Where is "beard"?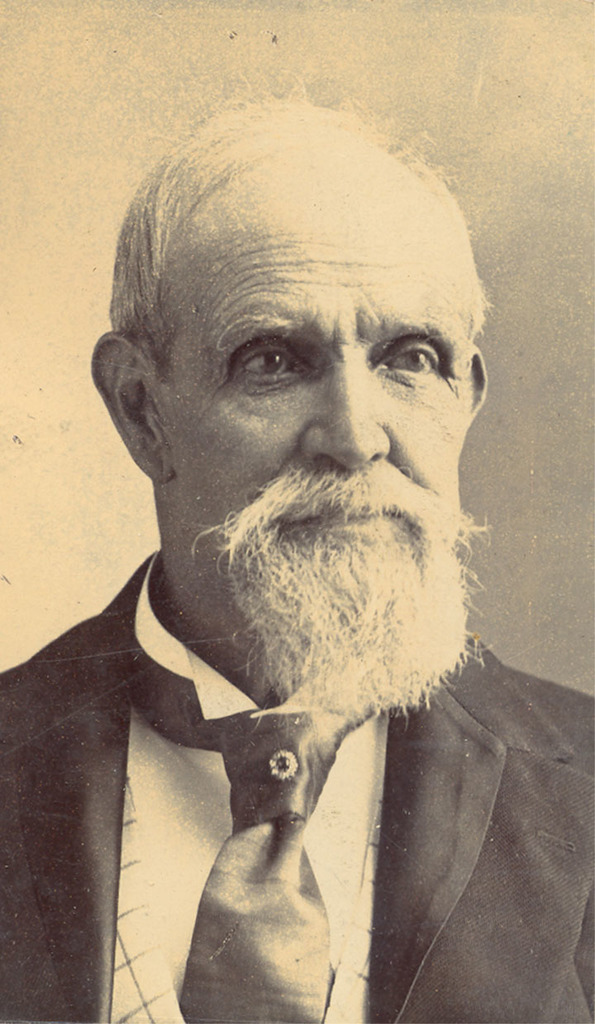
[x1=204, y1=515, x2=500, y2=718].
